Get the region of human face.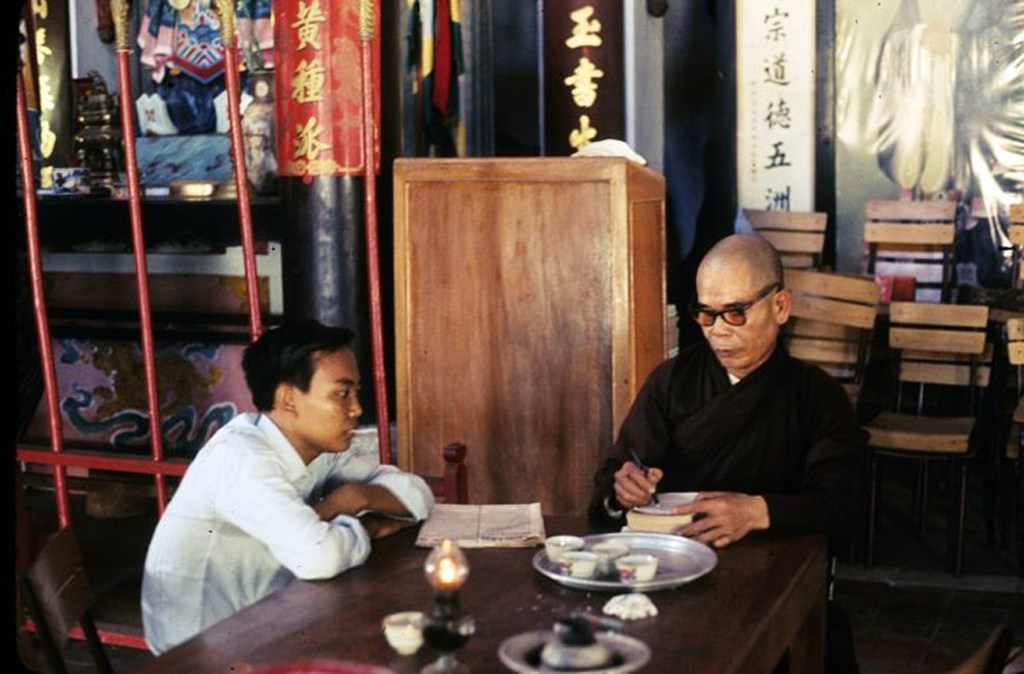
x1=288, y1=353, x2=362, y2=454.
